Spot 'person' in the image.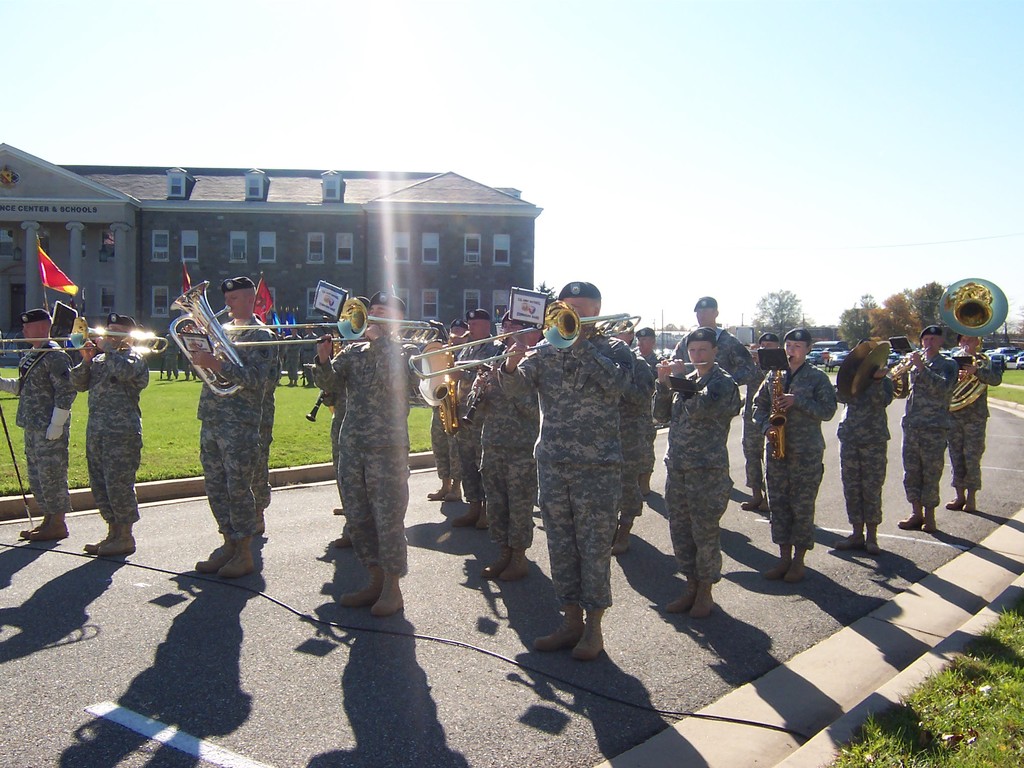
'person' found at <box>472,318,535,582</box>.
